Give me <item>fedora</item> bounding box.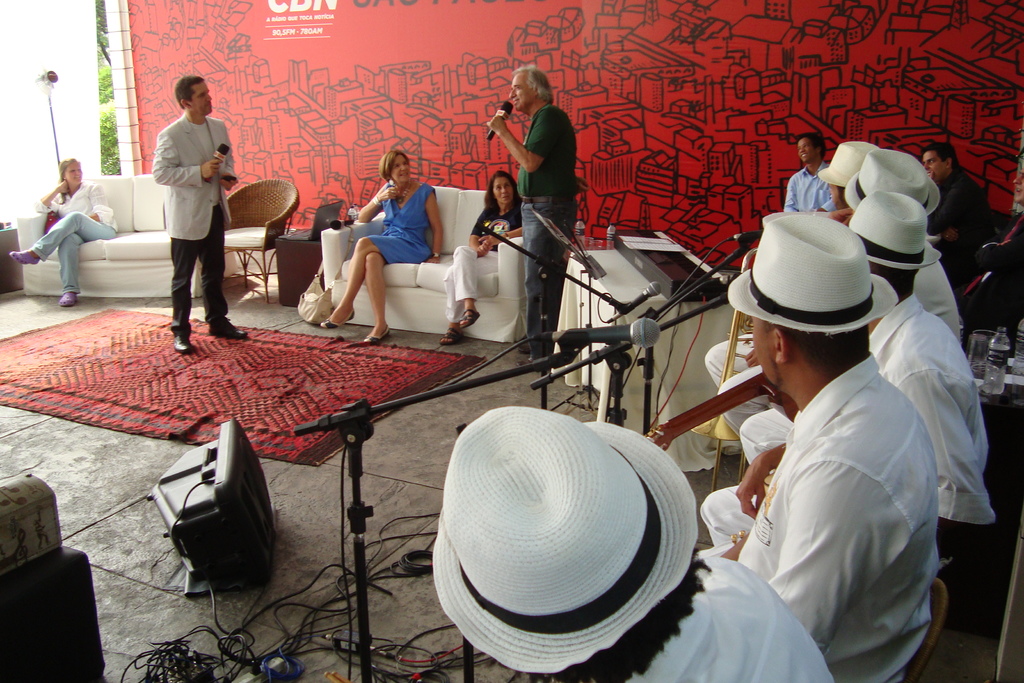
[left=849, top=188, right=945, bottom=272].
